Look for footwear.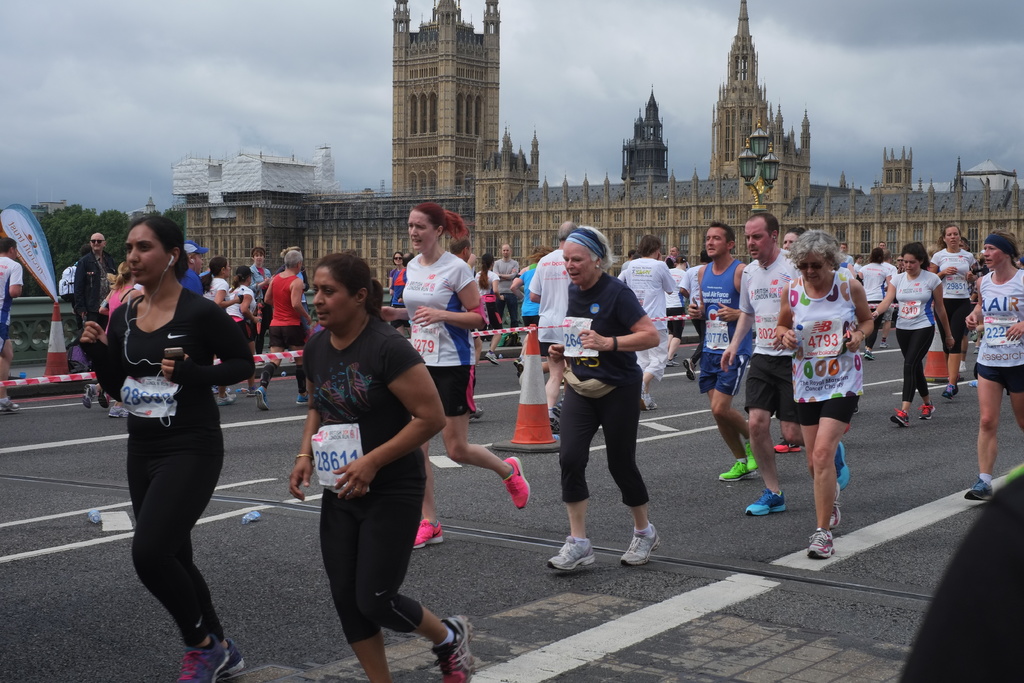
Found: x1=548 y1=399 x2=563 y2=420.
